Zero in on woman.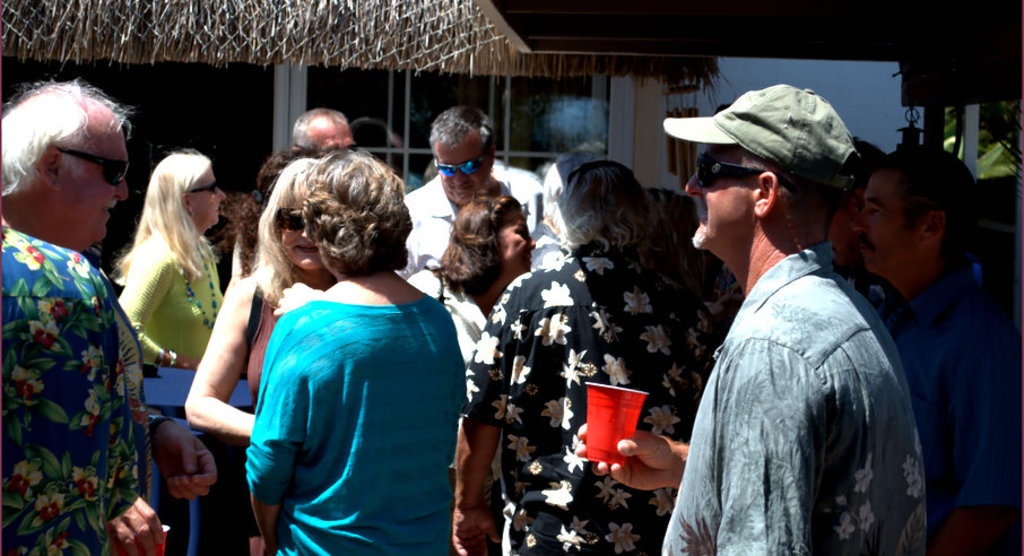
Zeroed in: x1=406 y1=191 x2=538 y2=357.
